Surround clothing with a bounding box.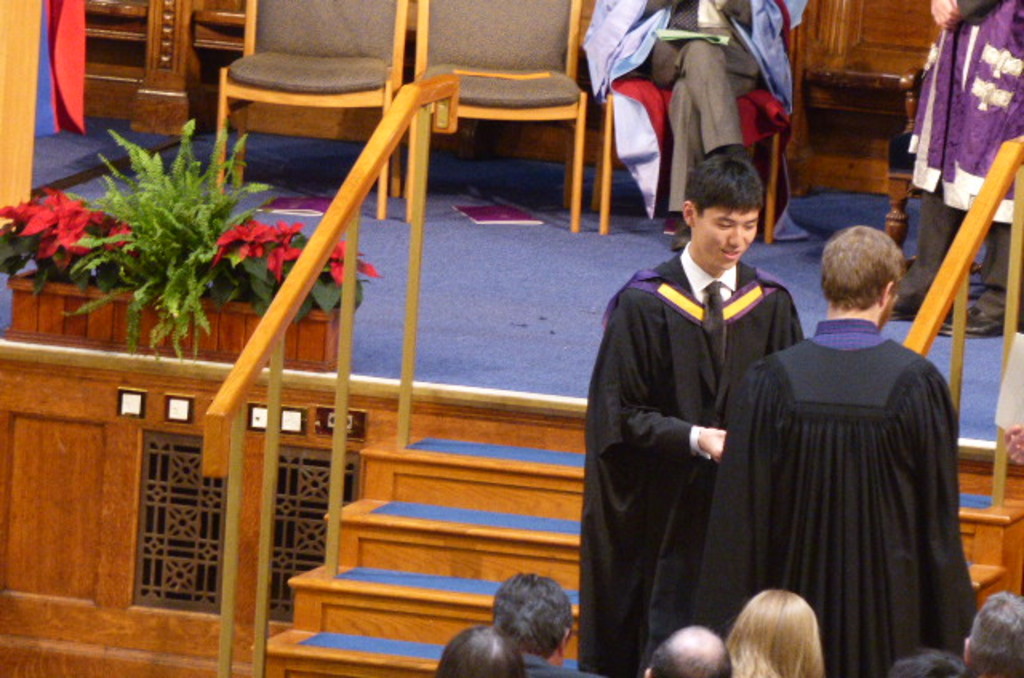
<box>912,0,1022,325</box>.
